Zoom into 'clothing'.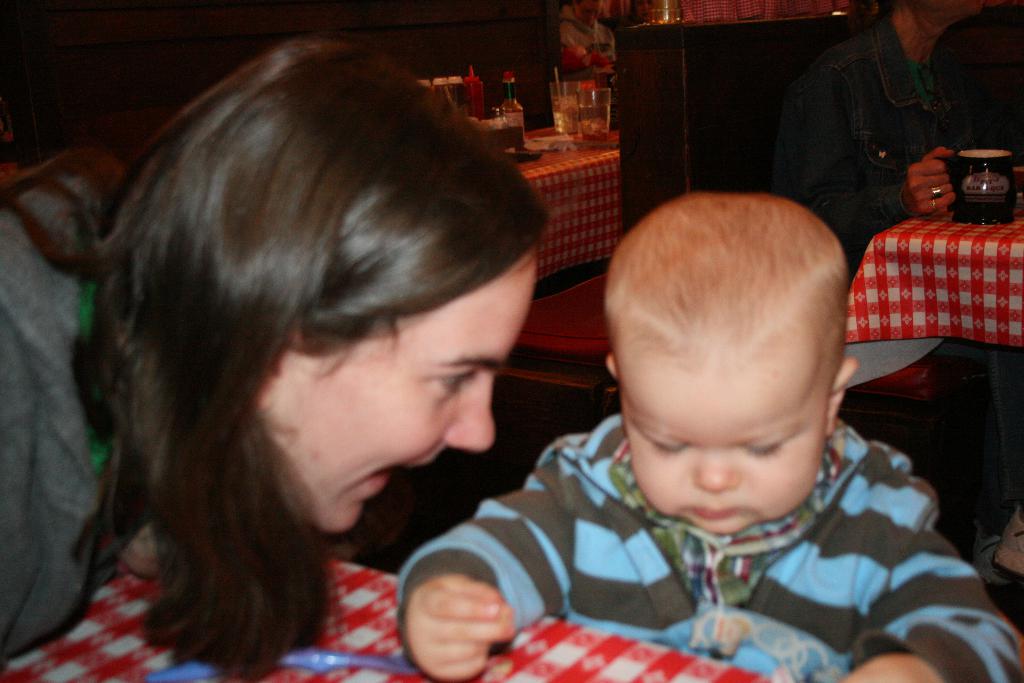
Zoom target: [x1=773, y1=13, x2=1015, y2=537].
